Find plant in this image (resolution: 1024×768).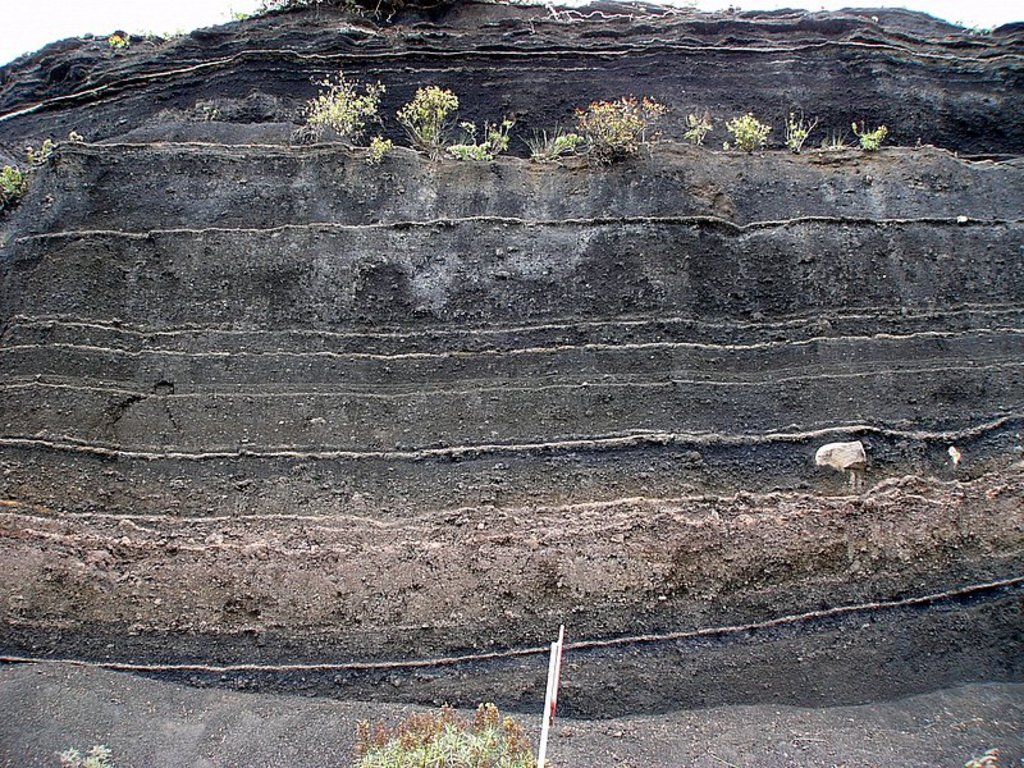
[348,699,553,767].
